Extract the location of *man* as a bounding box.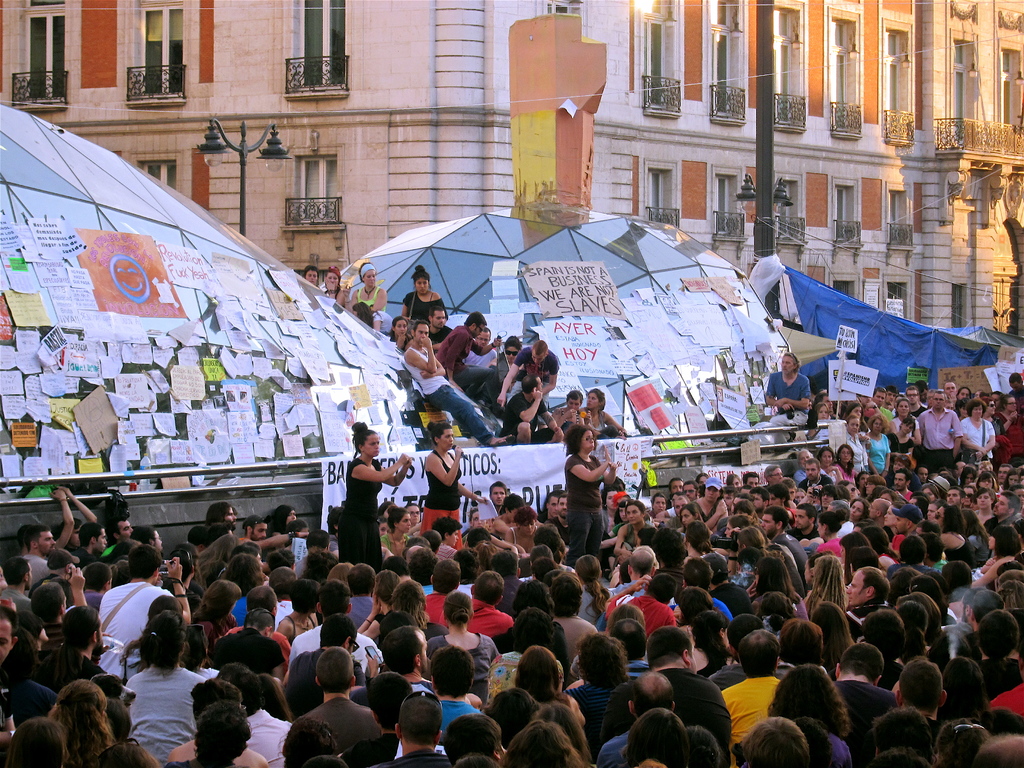
749,483,772,518.
